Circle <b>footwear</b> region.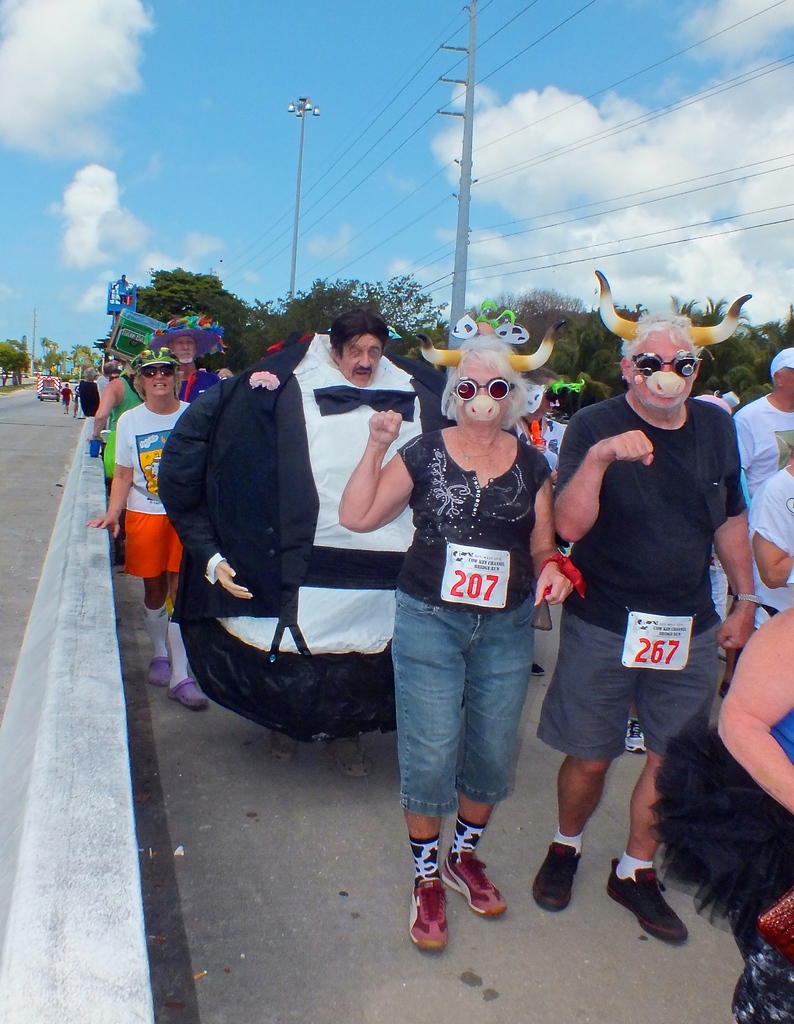
Region: x1=531 y1=659 x2=546 y2=676.
